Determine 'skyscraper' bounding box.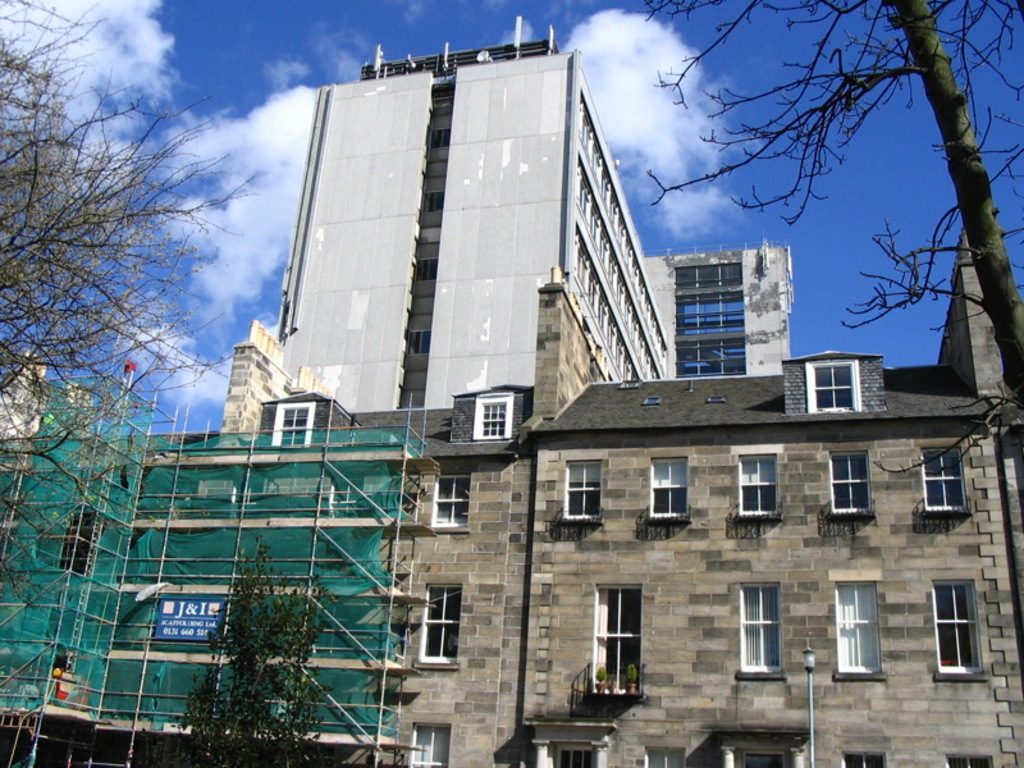
Determined: rect(283, 13, 667, 408).
